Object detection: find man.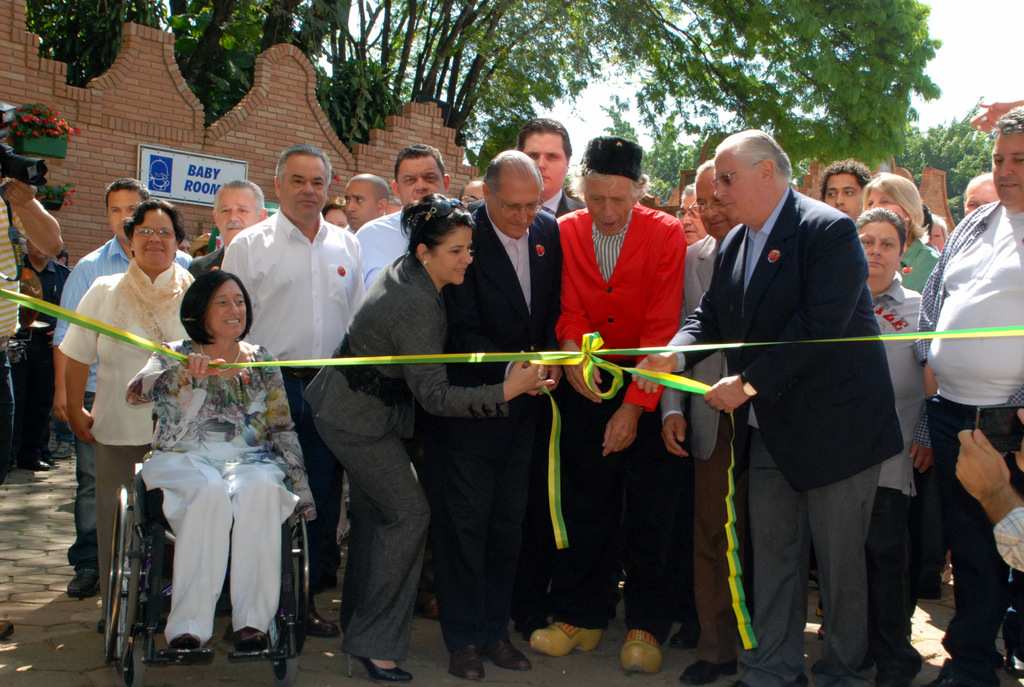
(left=219, top=145, right=367, bottom=627).
